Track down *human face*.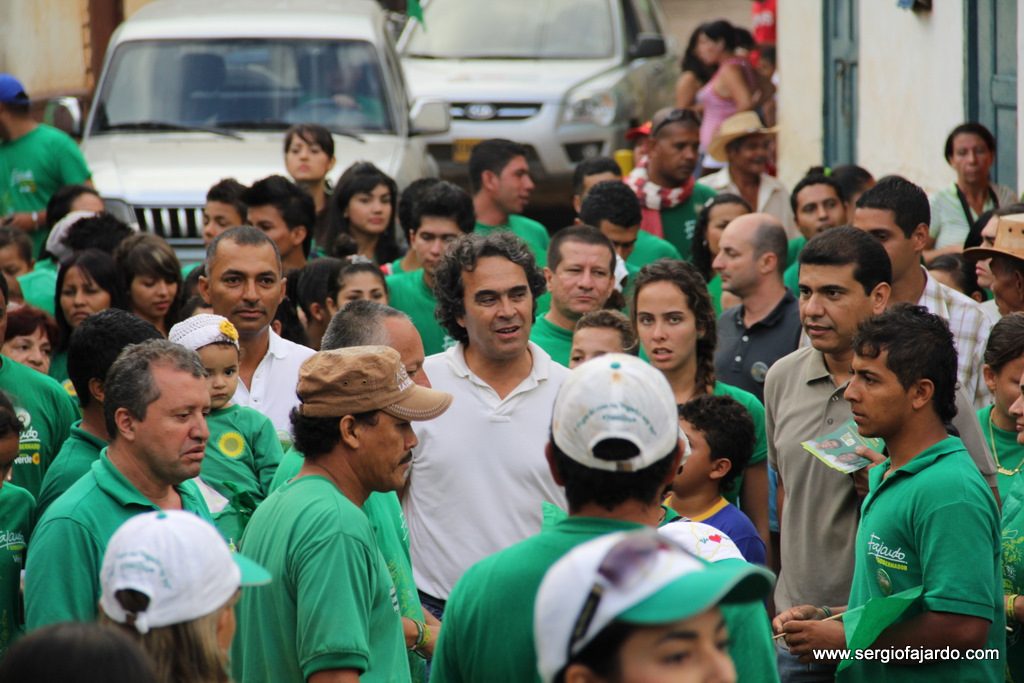
Tracked to 130 276 176 311.
